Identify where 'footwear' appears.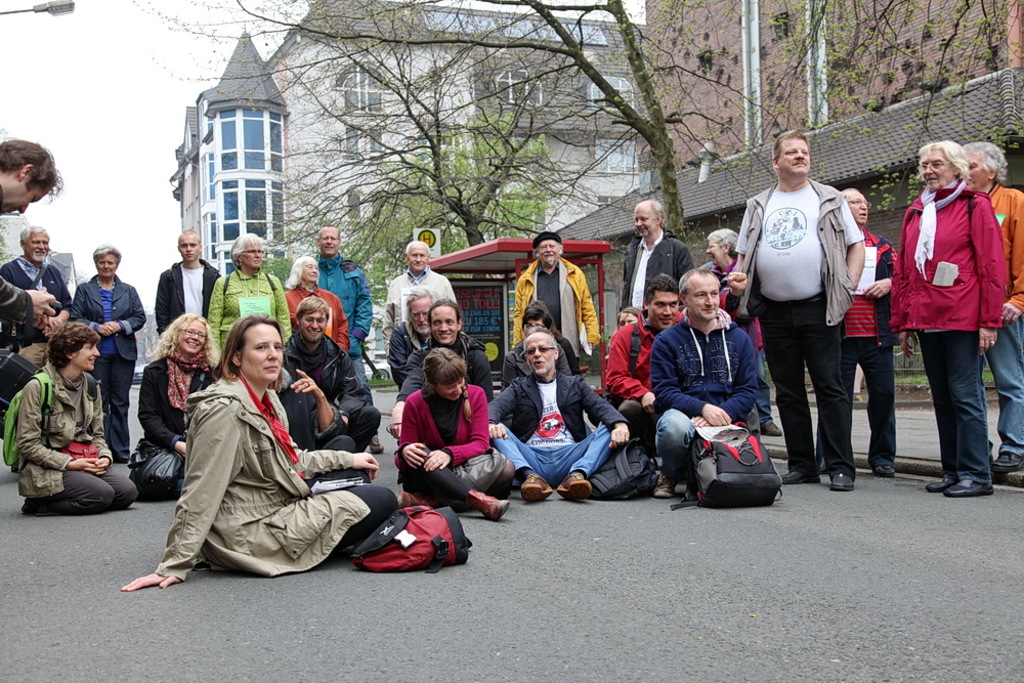
Appears at {"left": 647, "top": 466, "right": 679, "bottom": 505}.
